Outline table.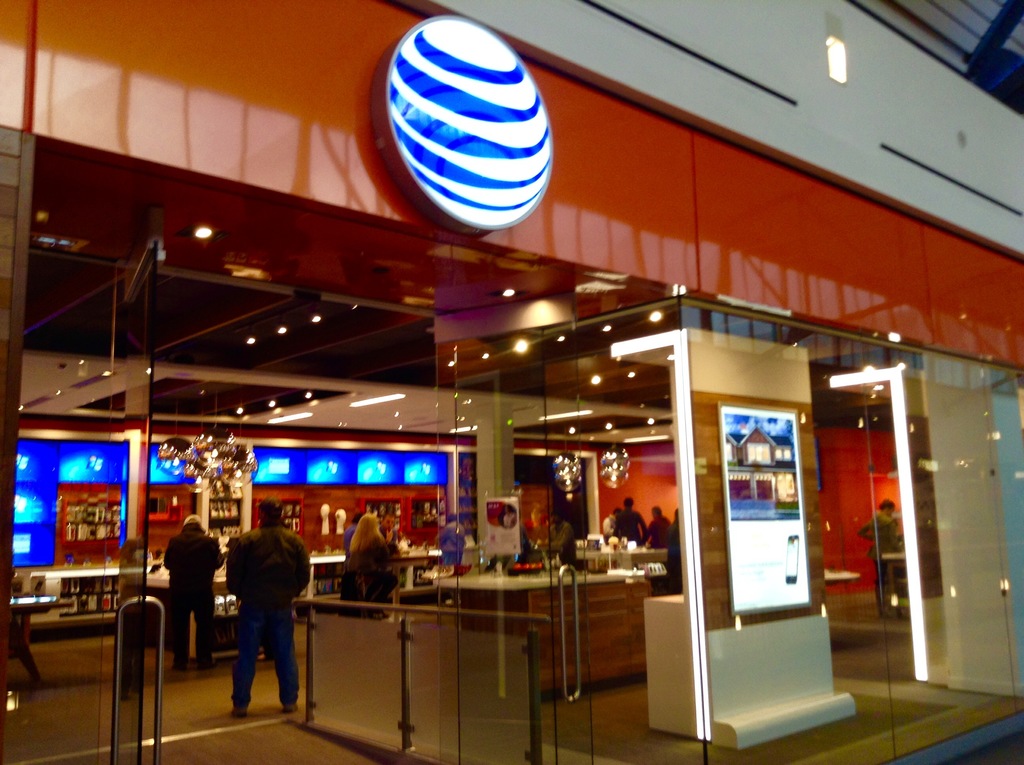
Outline: 438:569:652:715.
